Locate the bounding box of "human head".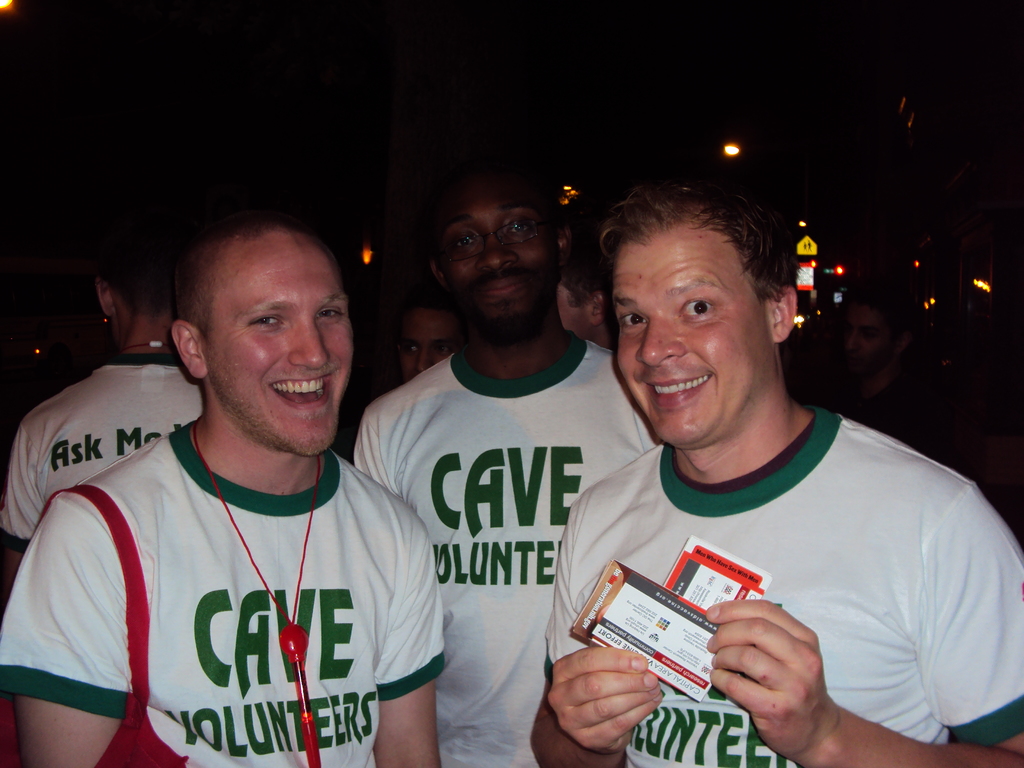
Bounding box: l=95, t=195, r=205, b=349.
